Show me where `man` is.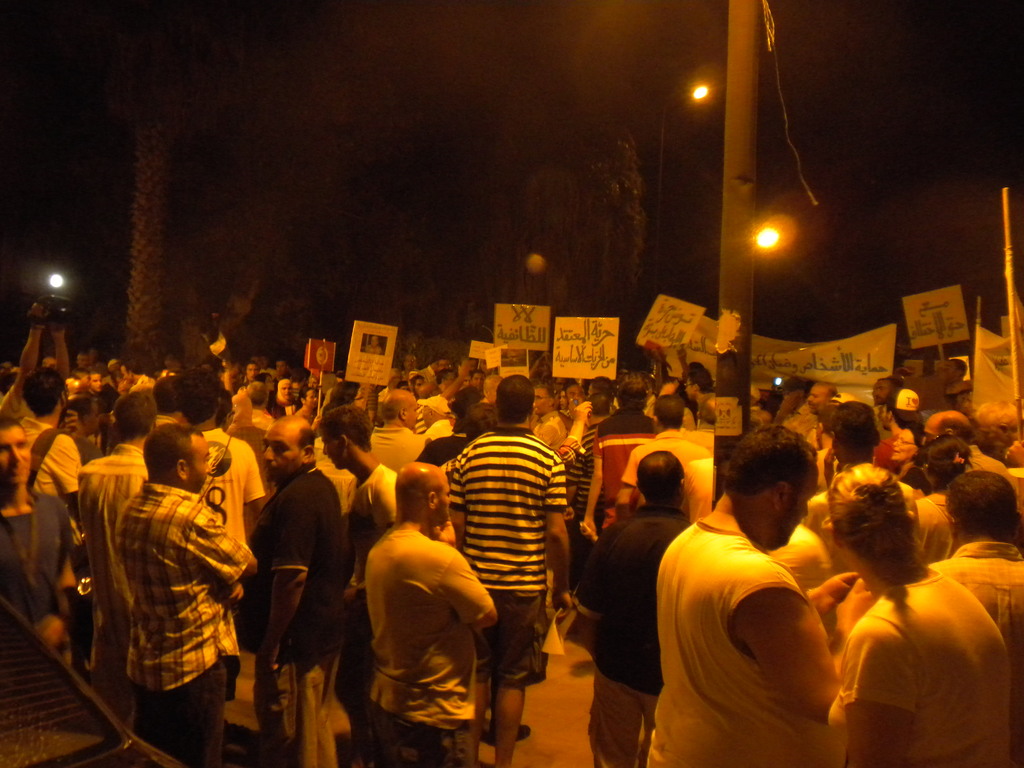
`man` is at x1=371, y1=390, x2=427, y2=470.
